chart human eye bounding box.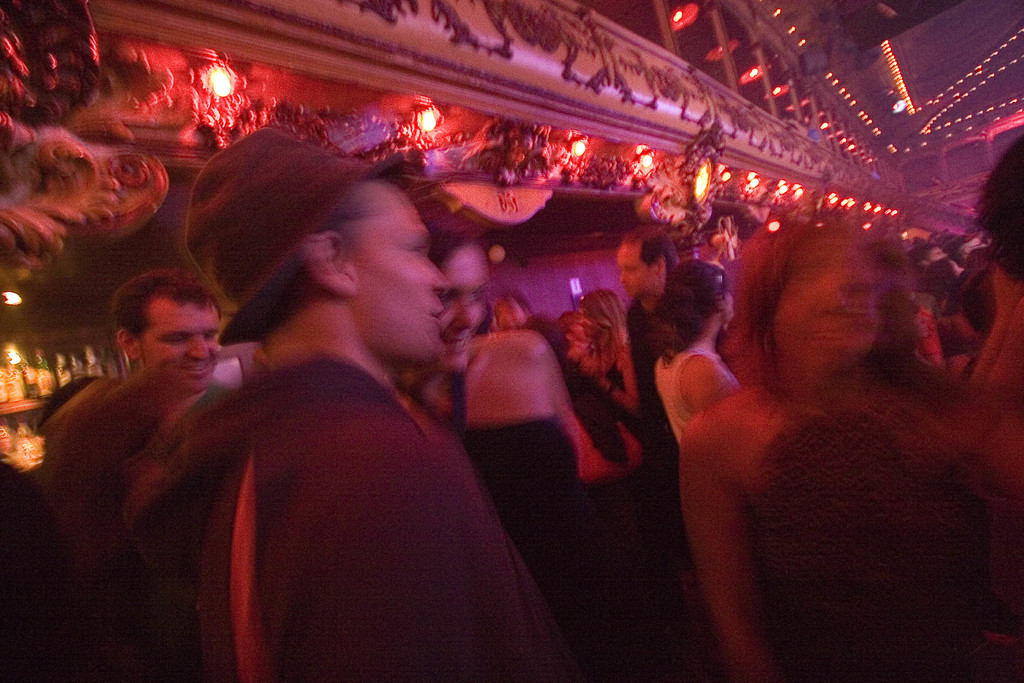
Charted: 161:334:182:346.
